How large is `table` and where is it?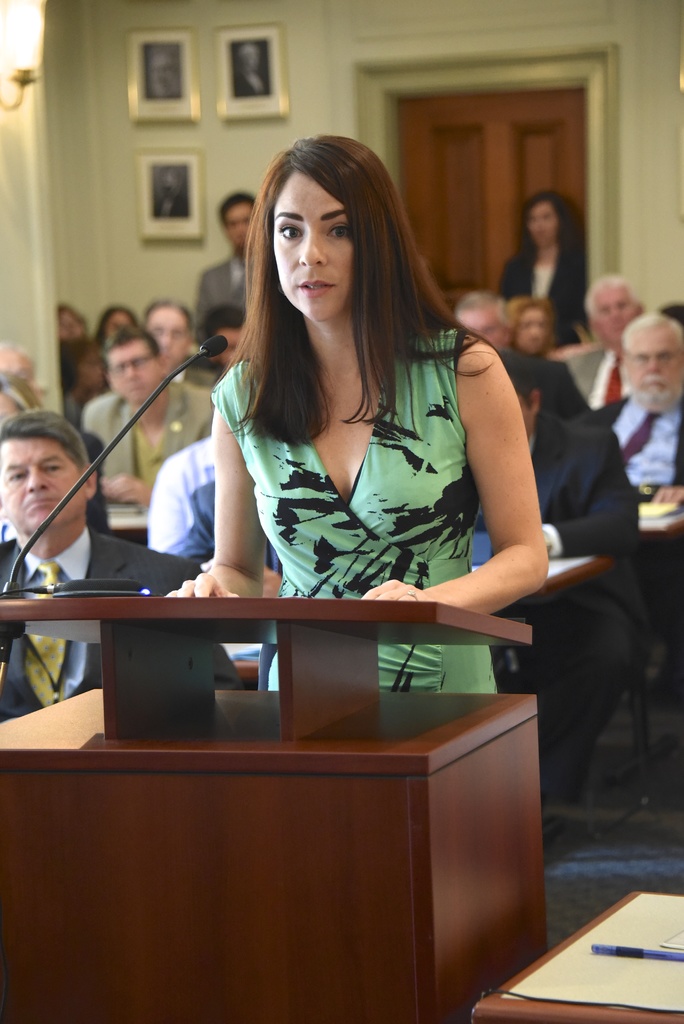
Bounding box: {"x1": 0, "y1": 595, "x2": 548, "y2": 1020}.
